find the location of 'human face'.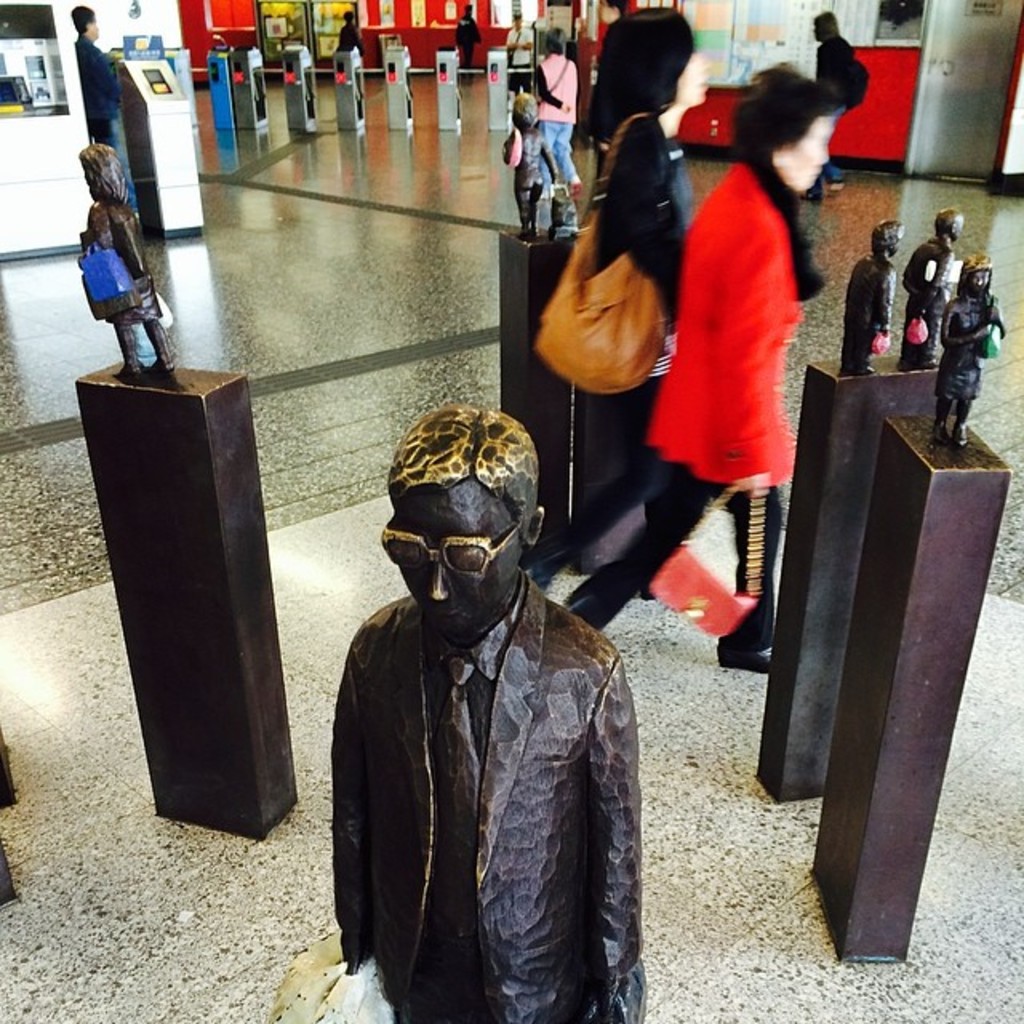
Location: BBox(674, 46, 717, 101).
